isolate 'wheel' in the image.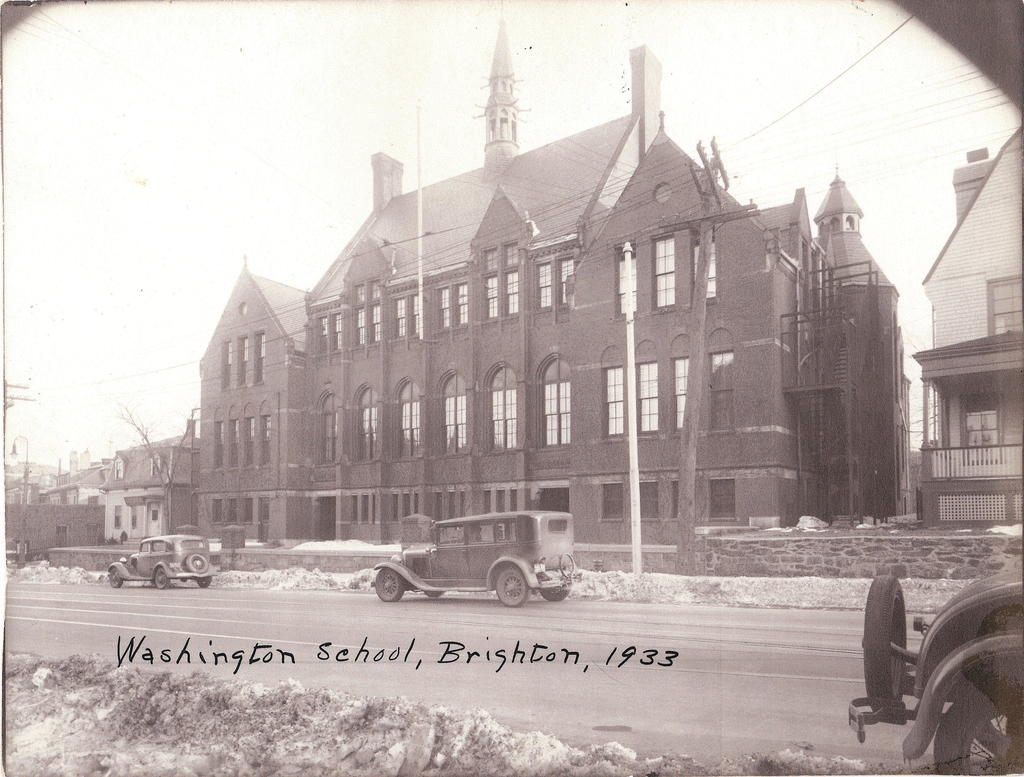
Isolated region: 929,628,991,765.
